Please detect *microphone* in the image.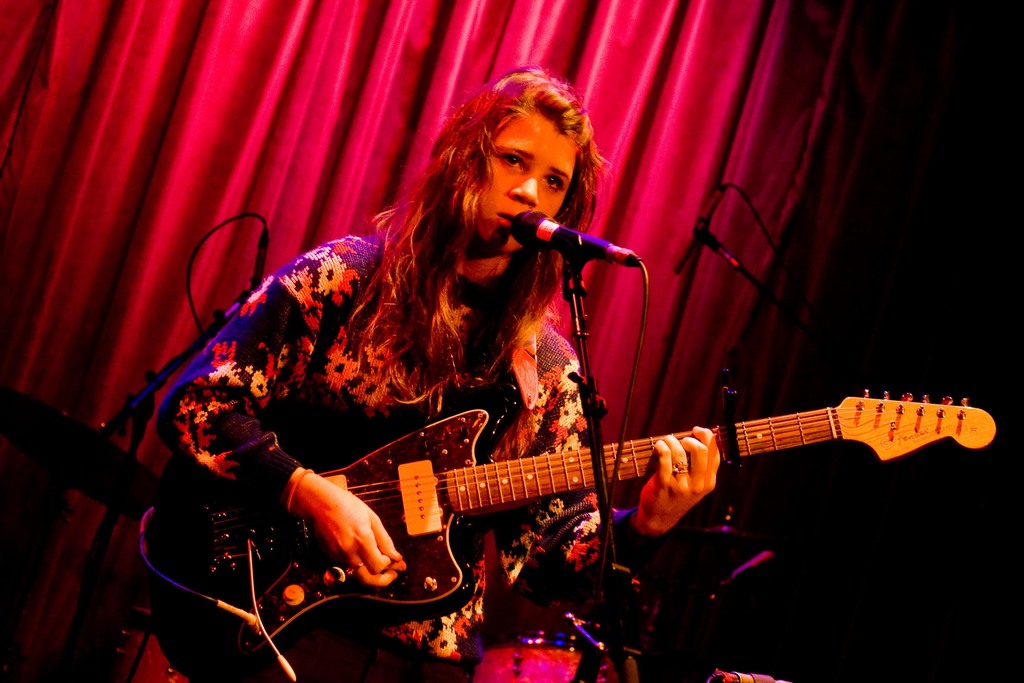
crop(666, 191, 725, 282).
